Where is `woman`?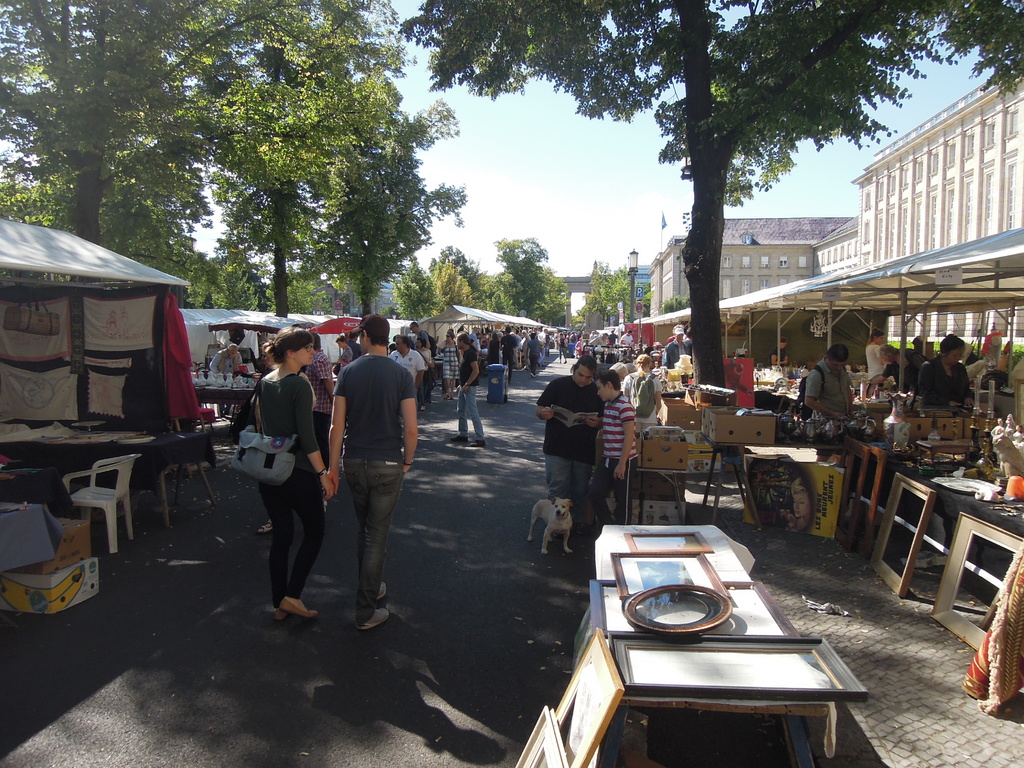
(left=415, top=337, right=433, bottom=406).
